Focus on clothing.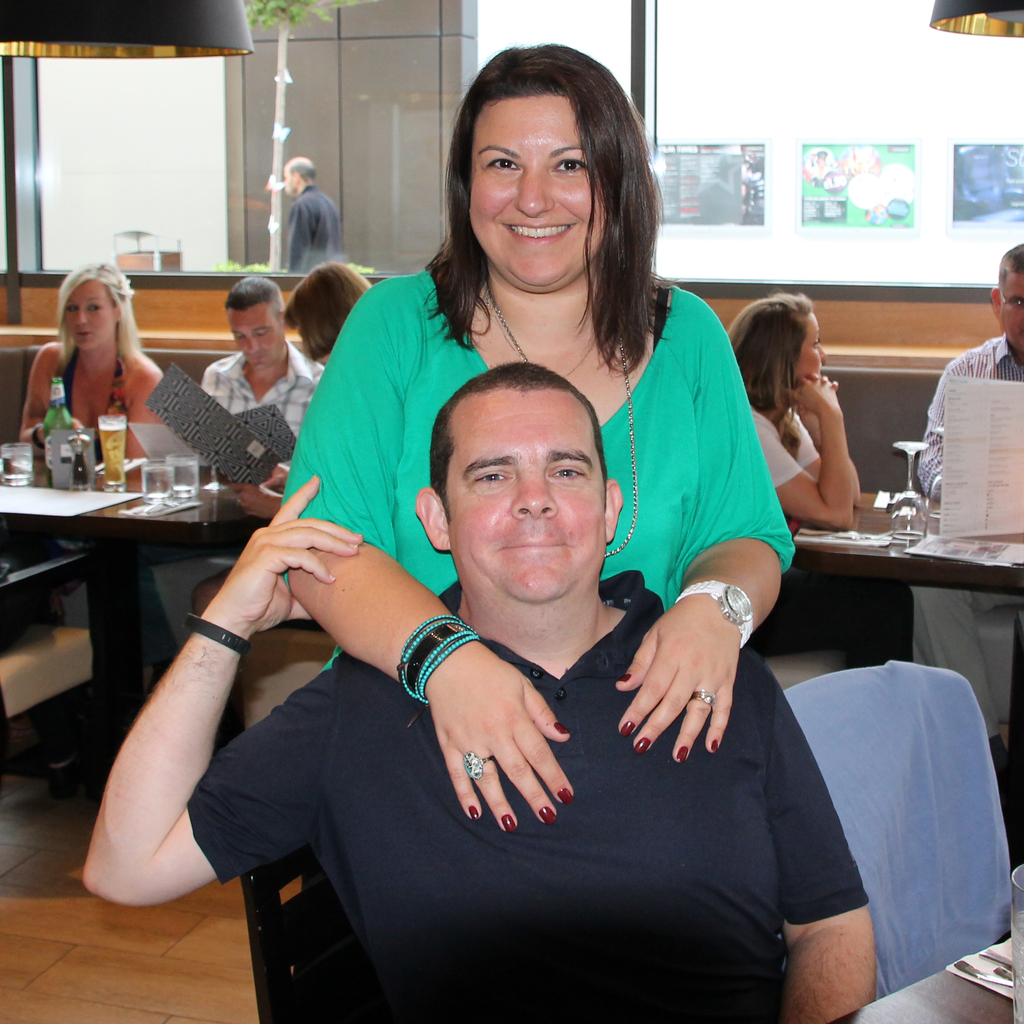
Focused at bbox(283, 267, 796, 671).
